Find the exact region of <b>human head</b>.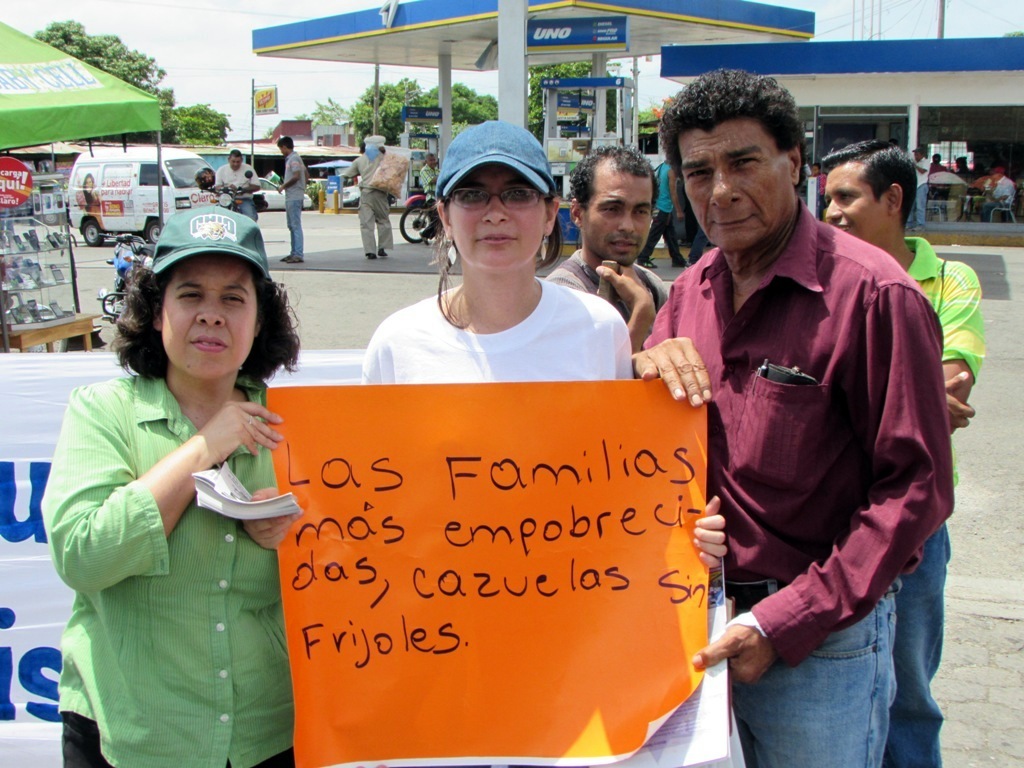
Exact region: <bbox>987, 168, 1004, 184</bbox>.
